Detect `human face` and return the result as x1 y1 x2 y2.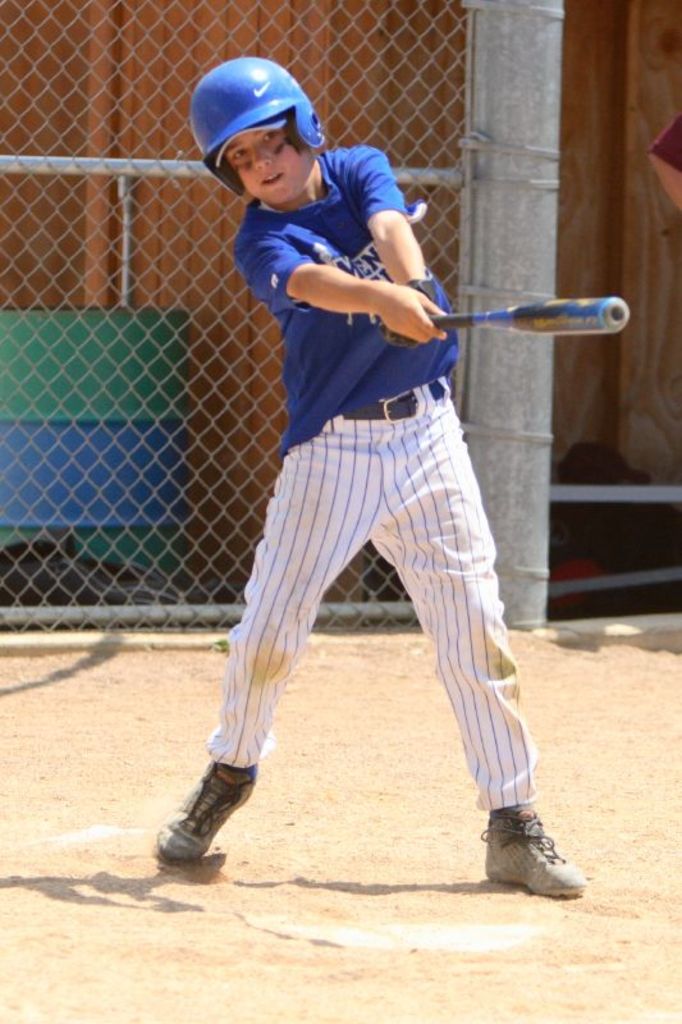
229 128 313 206.
